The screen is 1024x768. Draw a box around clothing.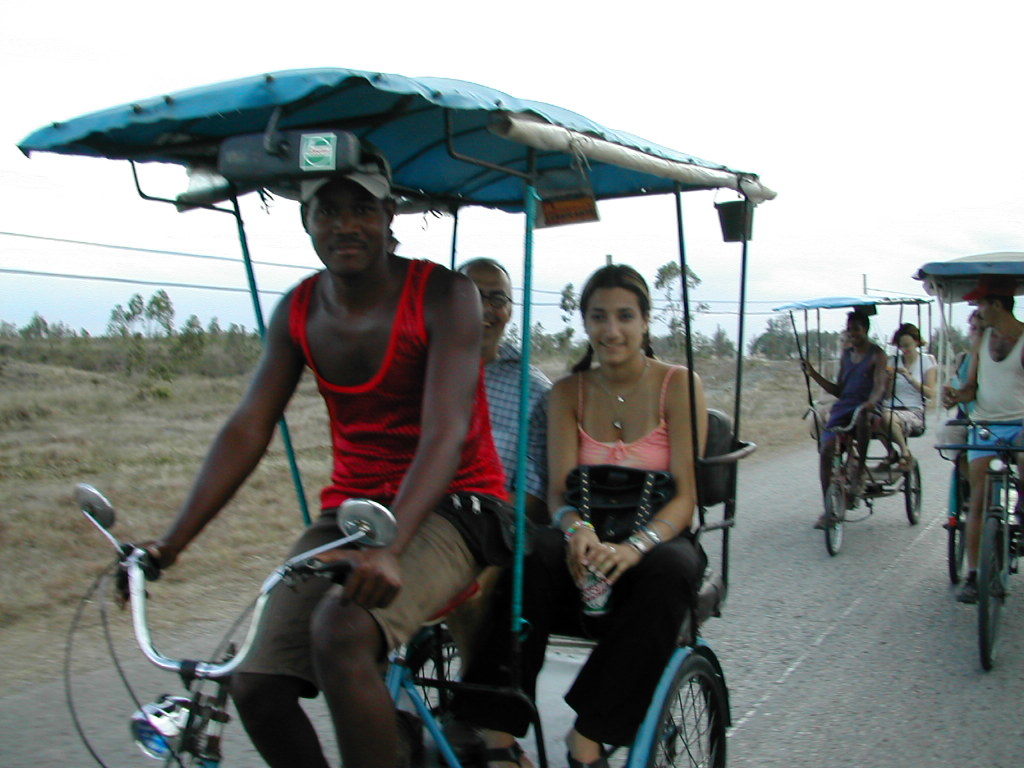
{"x1": 483, "y1": 339, "x2": 557, "y2": 558}.
